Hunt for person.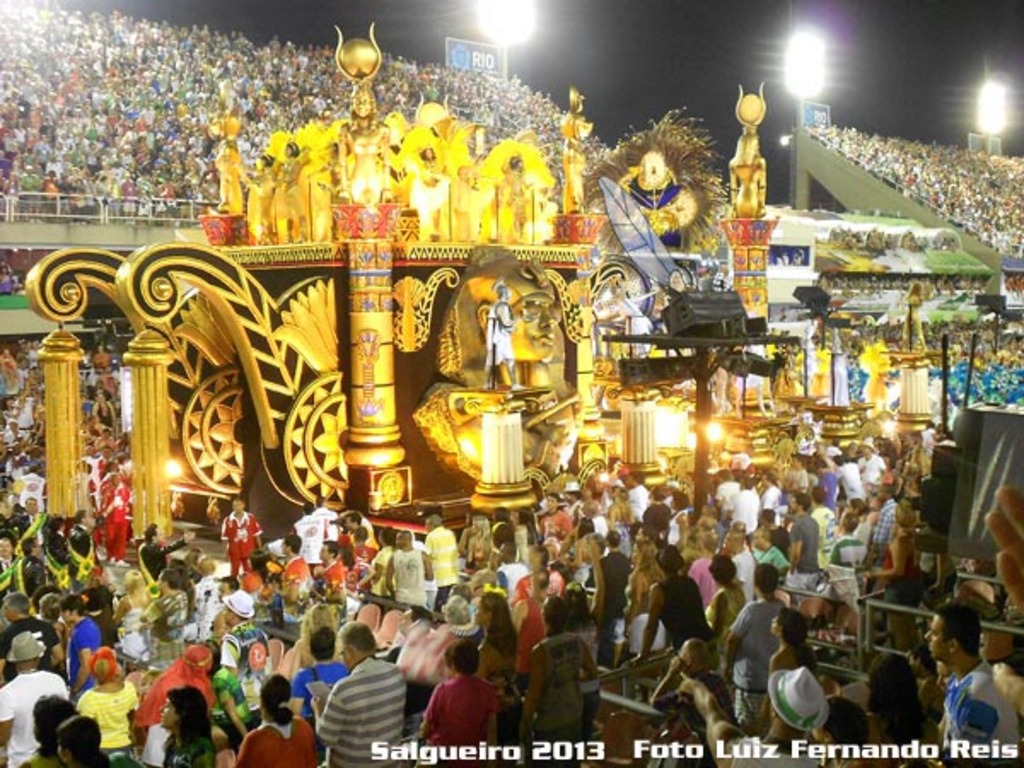
Hunted down at x1=137, y1=519, x2=193, y2=591.
